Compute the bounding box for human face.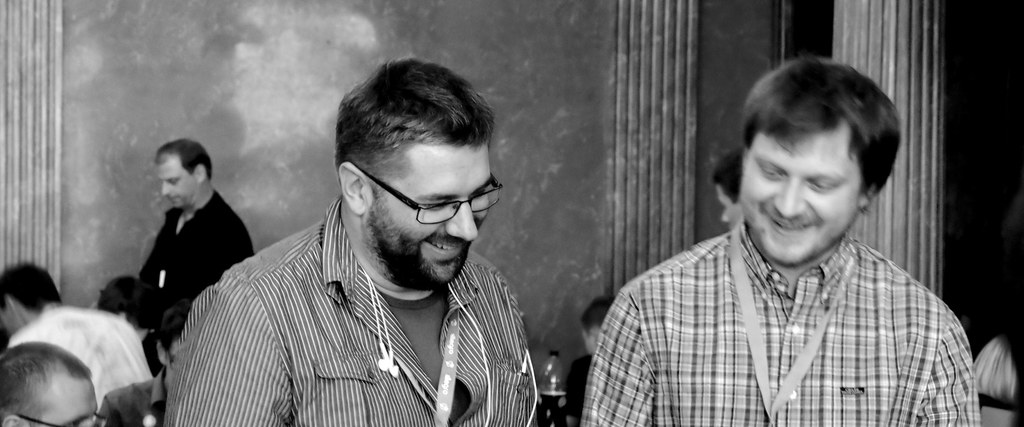
[left=372, top=137, right=492, bottom=284].
